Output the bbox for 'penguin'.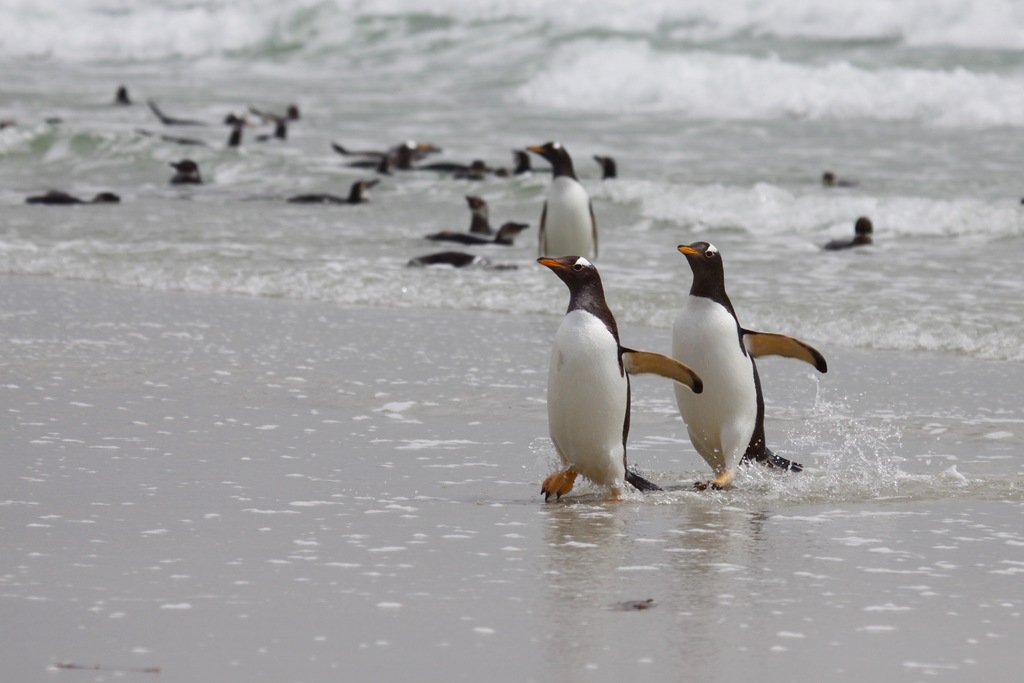
{"x1": 527, "y1": 140, "x2": 597, "y2": 268}.
